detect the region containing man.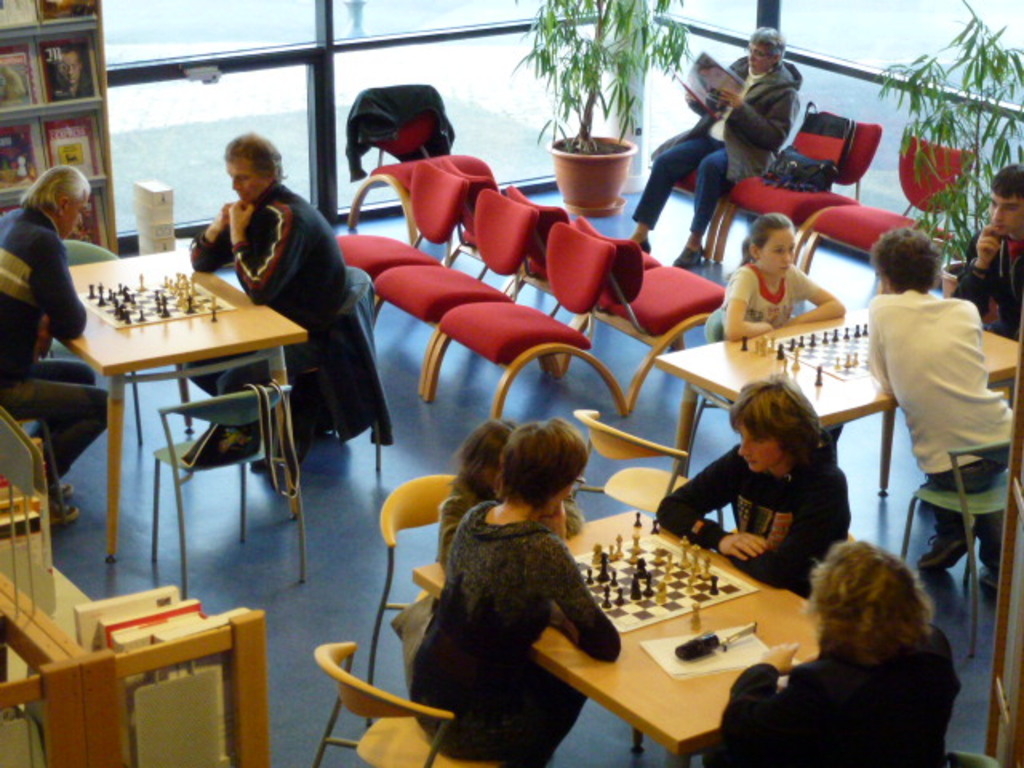
187 126 349 450.
